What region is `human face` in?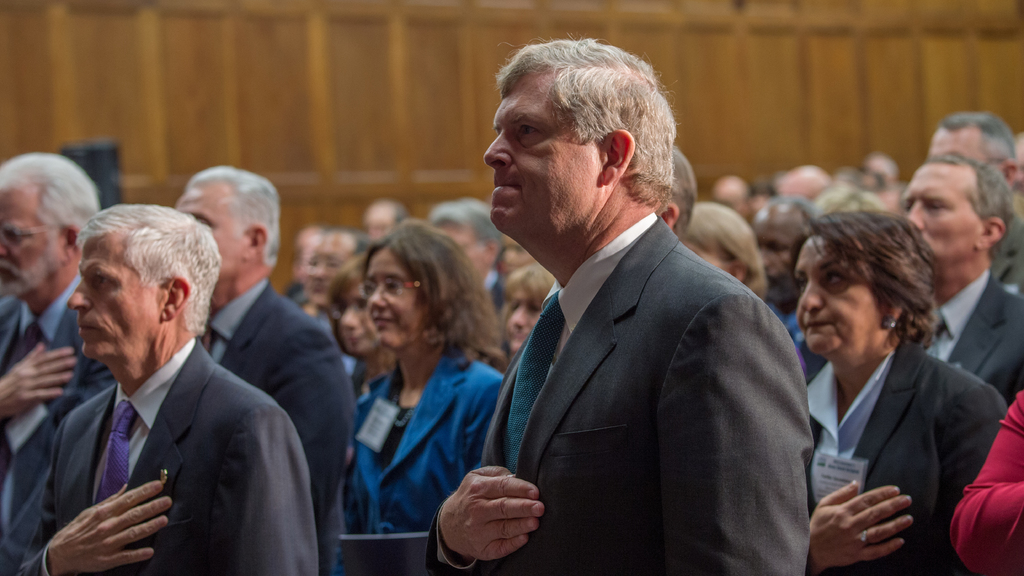
left=501, top=277, right=543, bottom=351.
